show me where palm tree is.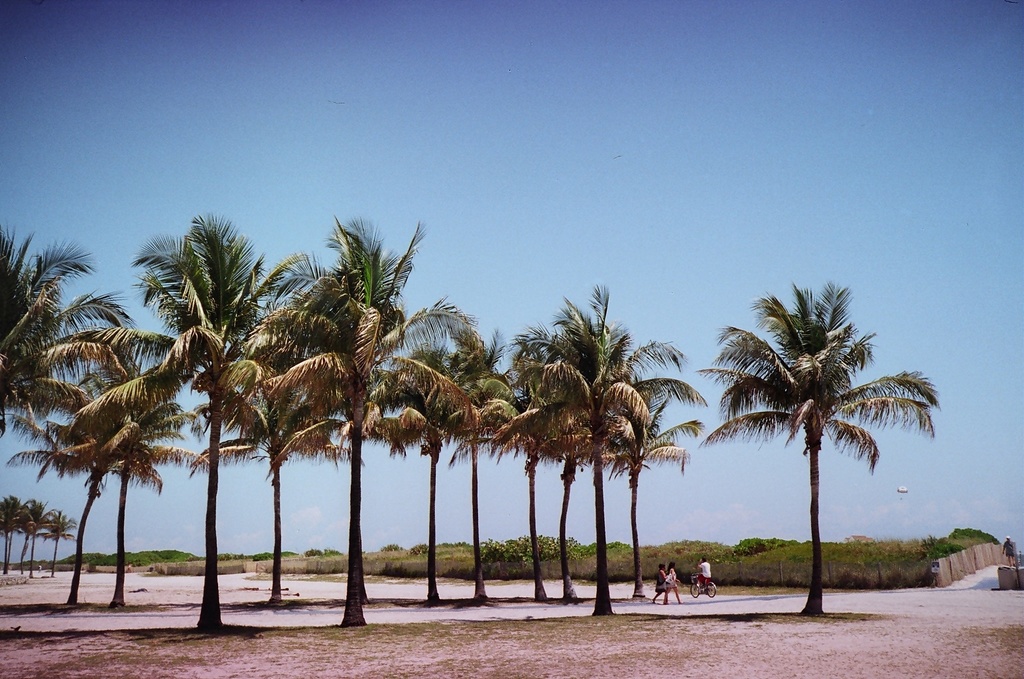
palm tree is at 12, 314, 121, 581.
